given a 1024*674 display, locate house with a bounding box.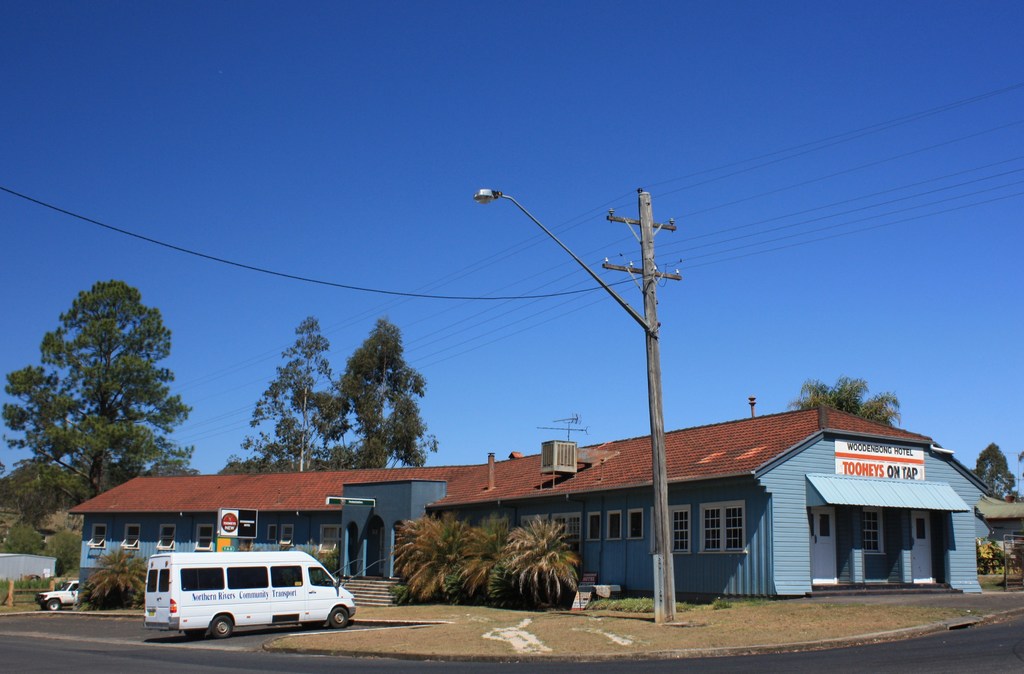
Located: bbox=(73, 399, 988, 604).
